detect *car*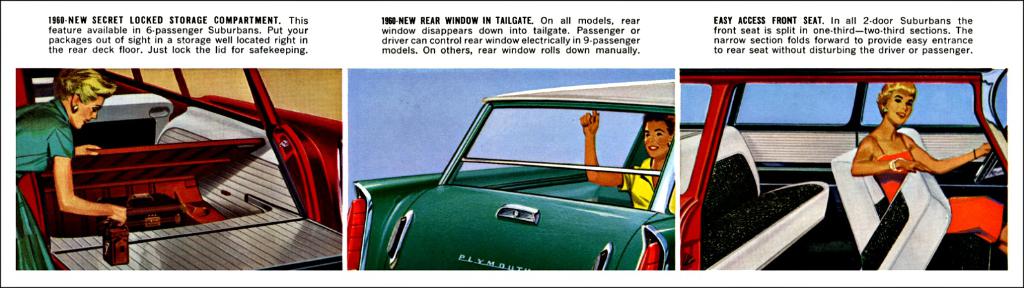
rect(676, 64, 1017, 278)
